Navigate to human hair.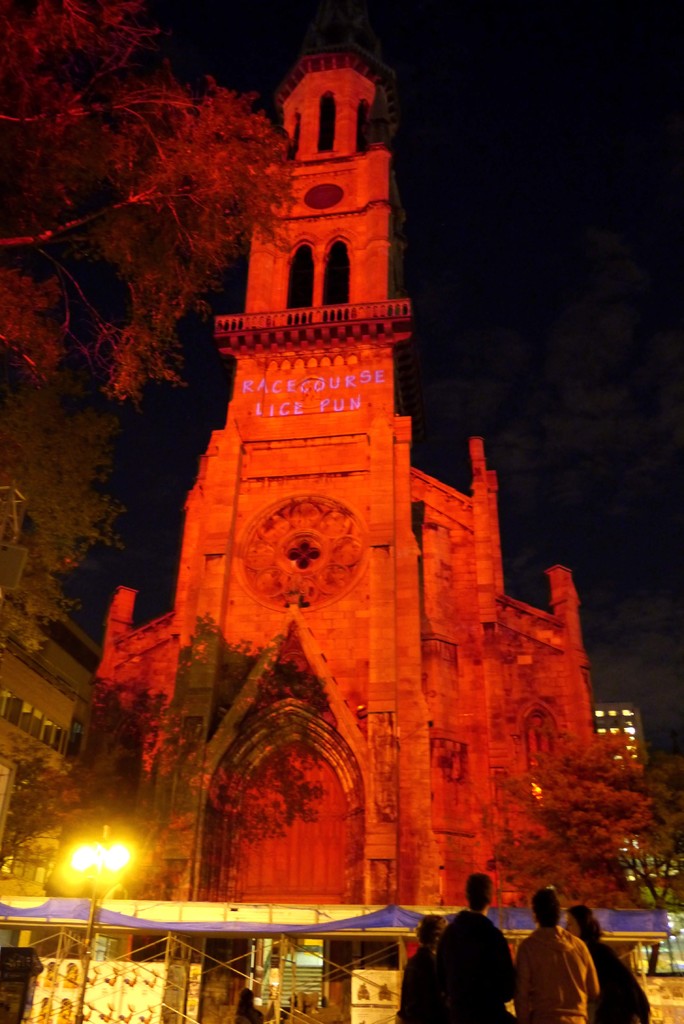
Navigation target: <bbox>462, 873, 495, 915</bbox>.
